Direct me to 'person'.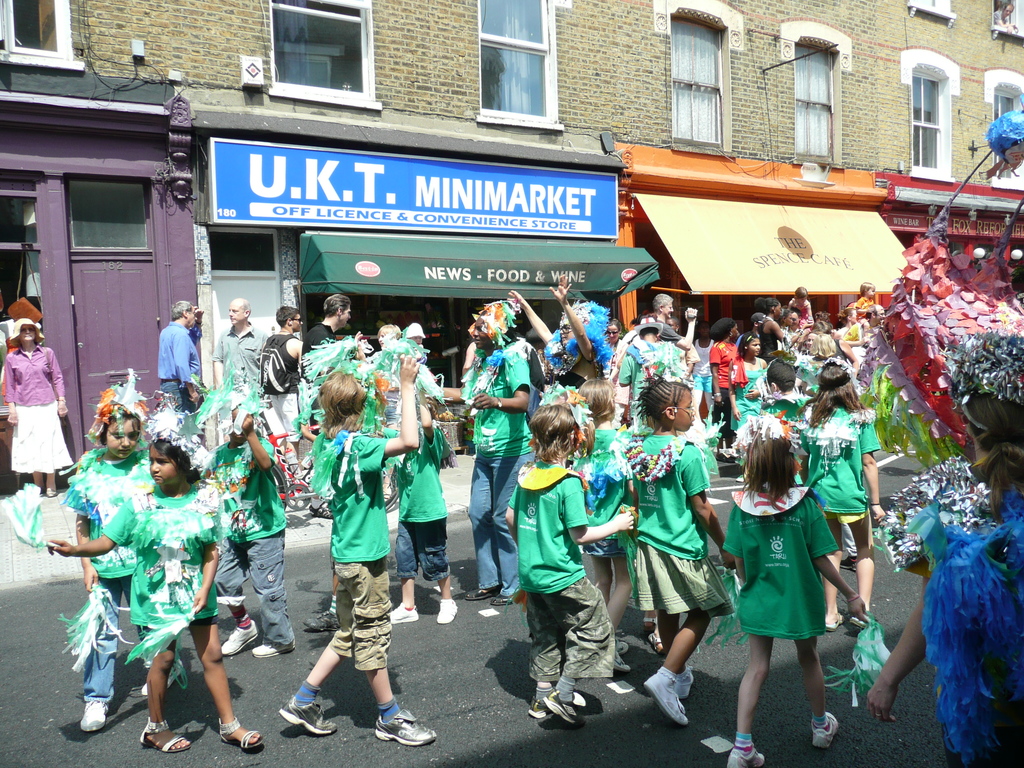
Direction: {"x1": 504, "y1": 397, "x2": 622, "y2": 741}.
